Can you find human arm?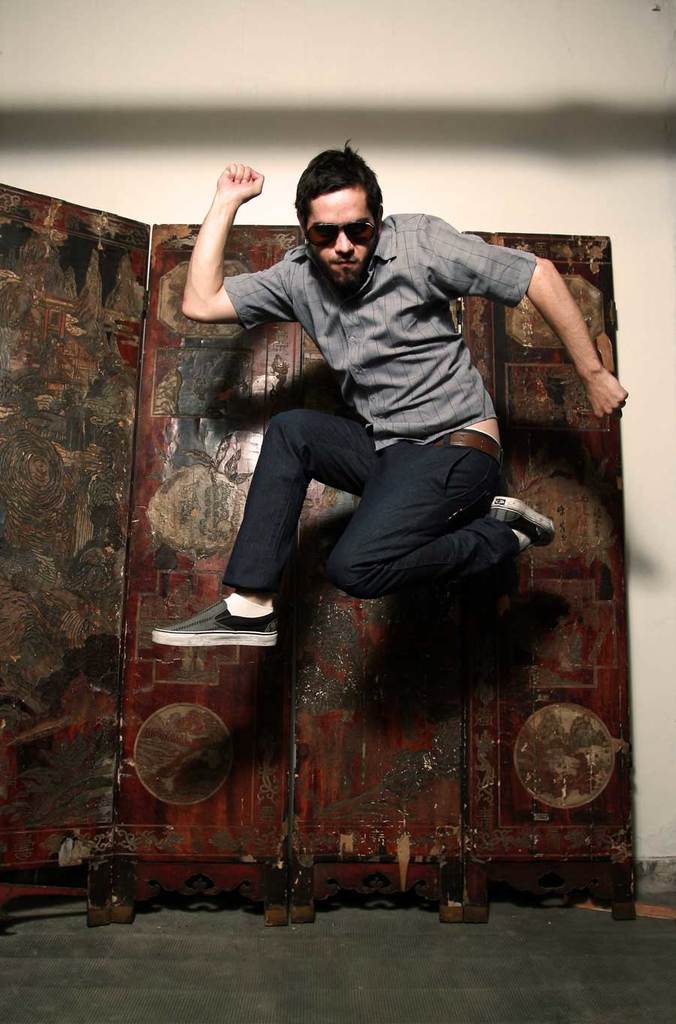
Yes, bounding box: bbox=(432, 216, 629, 415).
